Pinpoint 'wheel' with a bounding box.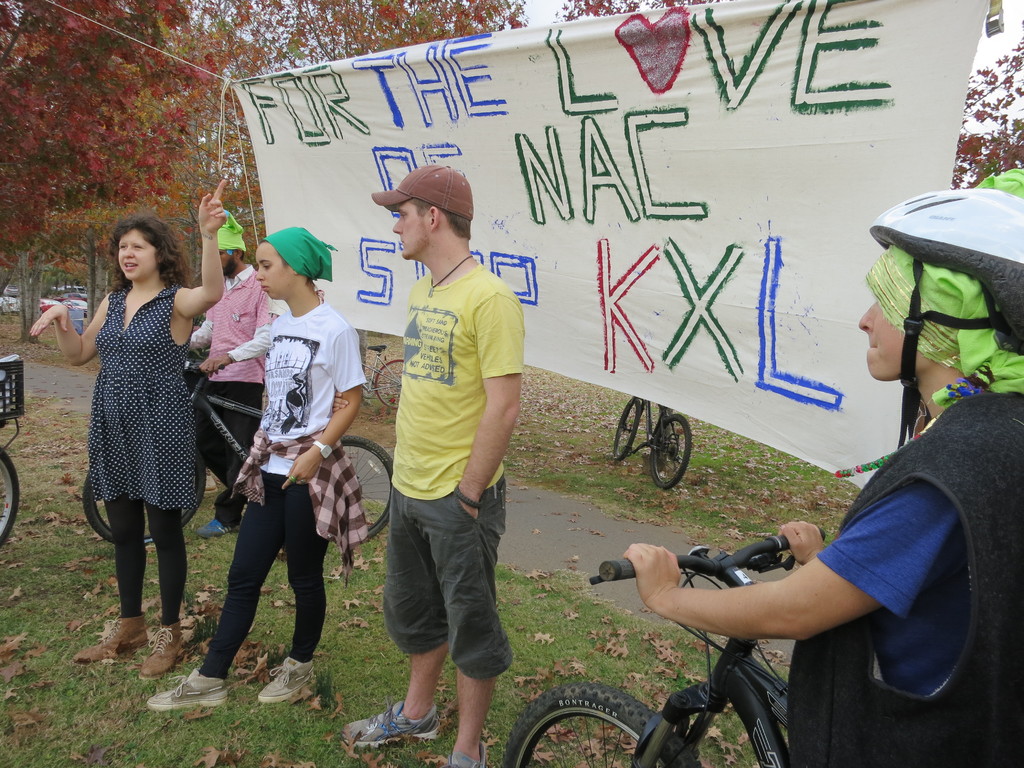
select_region(339, 435, 394, 539).
